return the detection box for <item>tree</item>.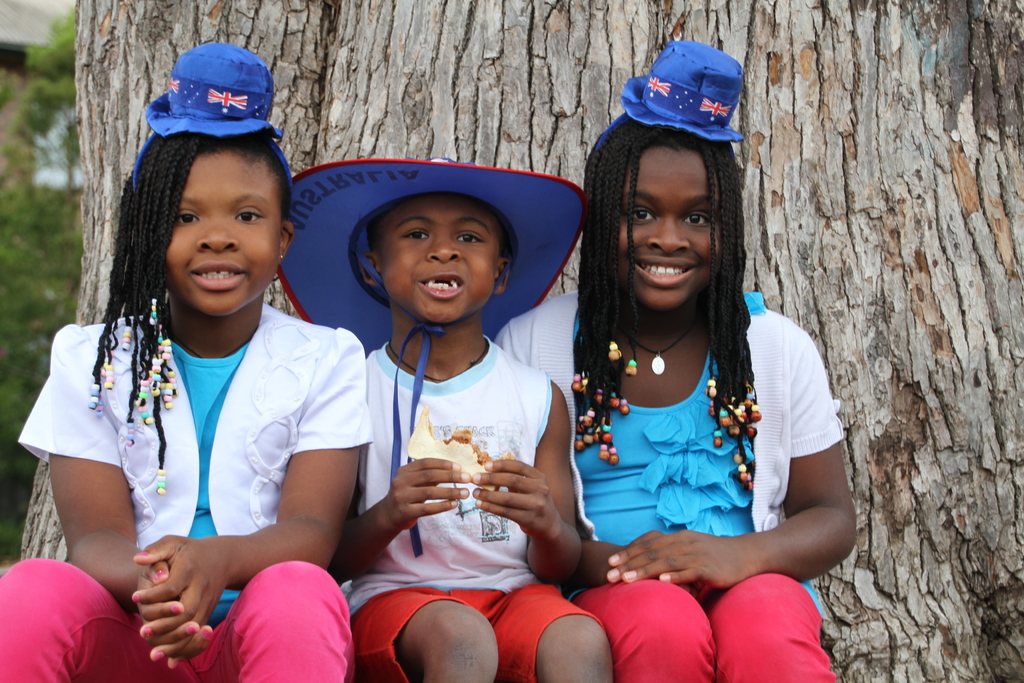
locate(14, 5, 1023, 678).
